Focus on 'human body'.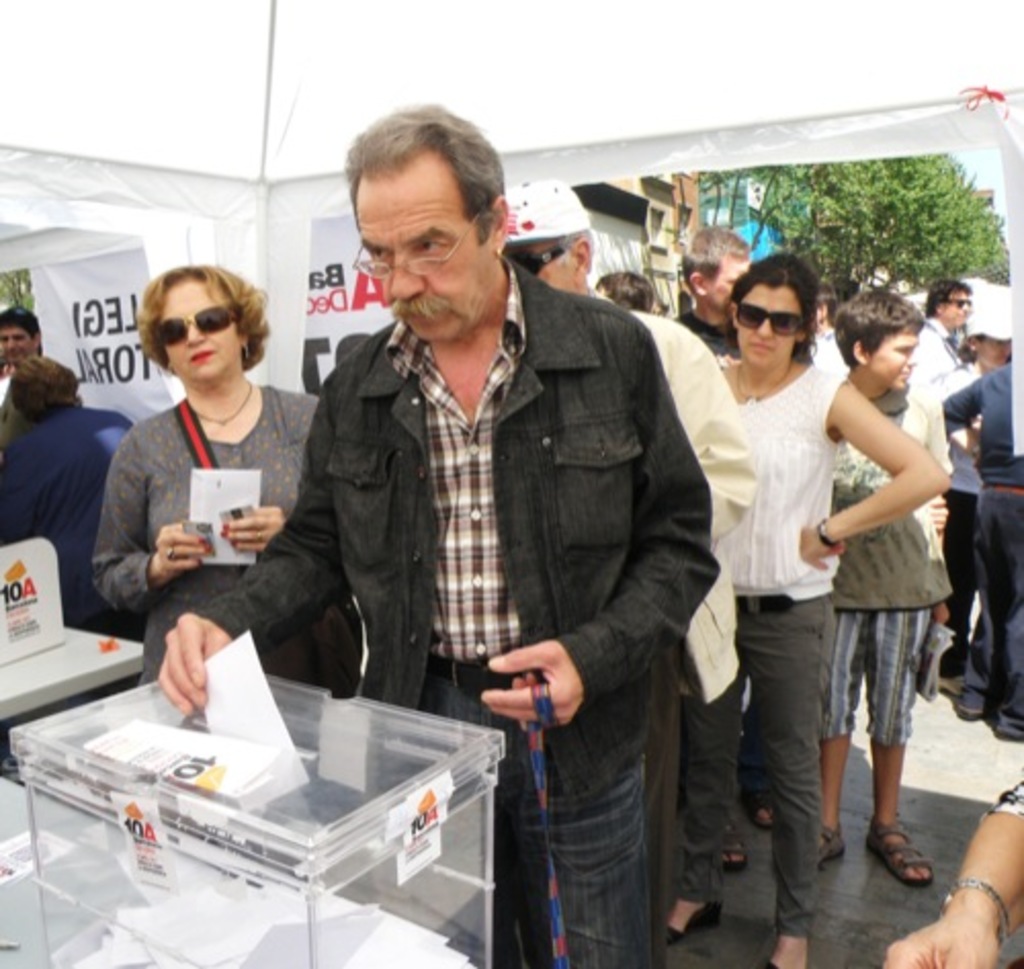
Focused at pyautogui.locateOnScreen(874, 764, 1016, 967).
